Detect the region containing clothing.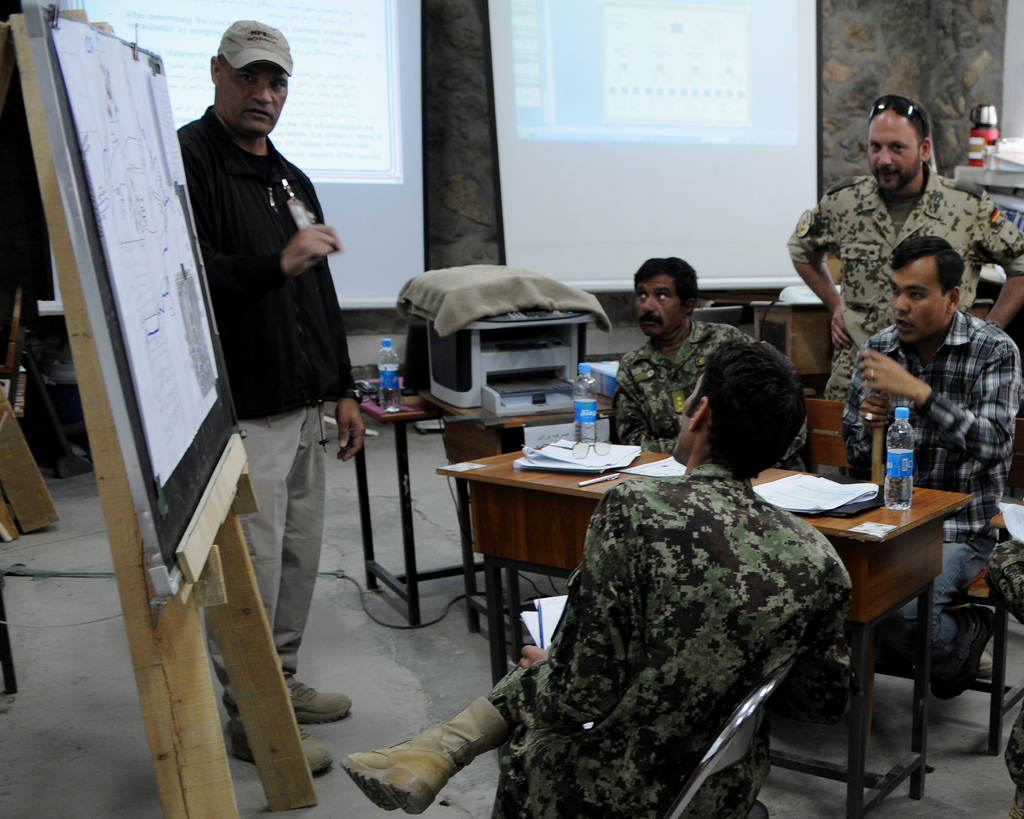
616:318:805:457.
